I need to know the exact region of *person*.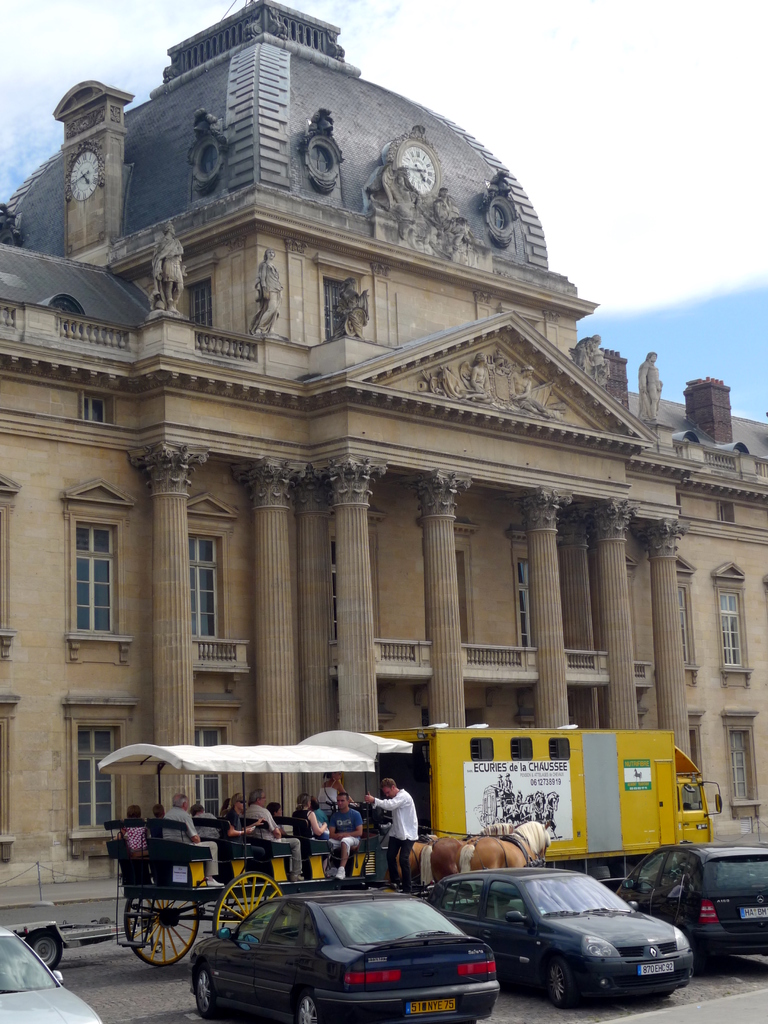
Region: (x1=291, y1=788, x2=332, y2=844).
